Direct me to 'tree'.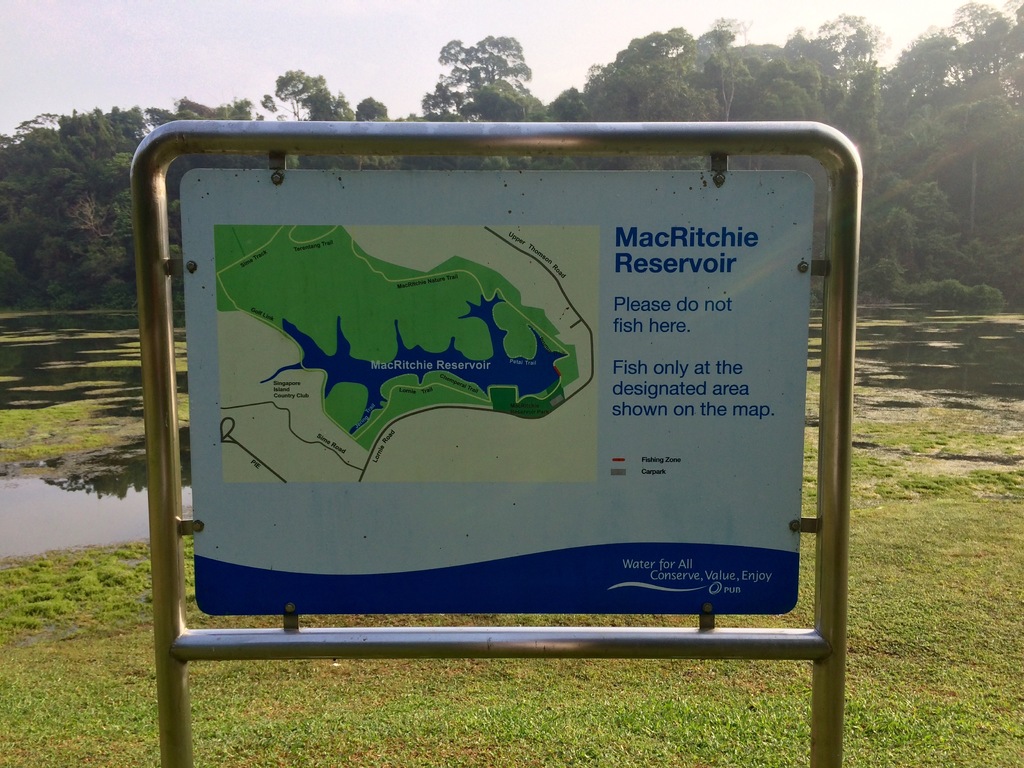
Direction: 741:10:886:291.
